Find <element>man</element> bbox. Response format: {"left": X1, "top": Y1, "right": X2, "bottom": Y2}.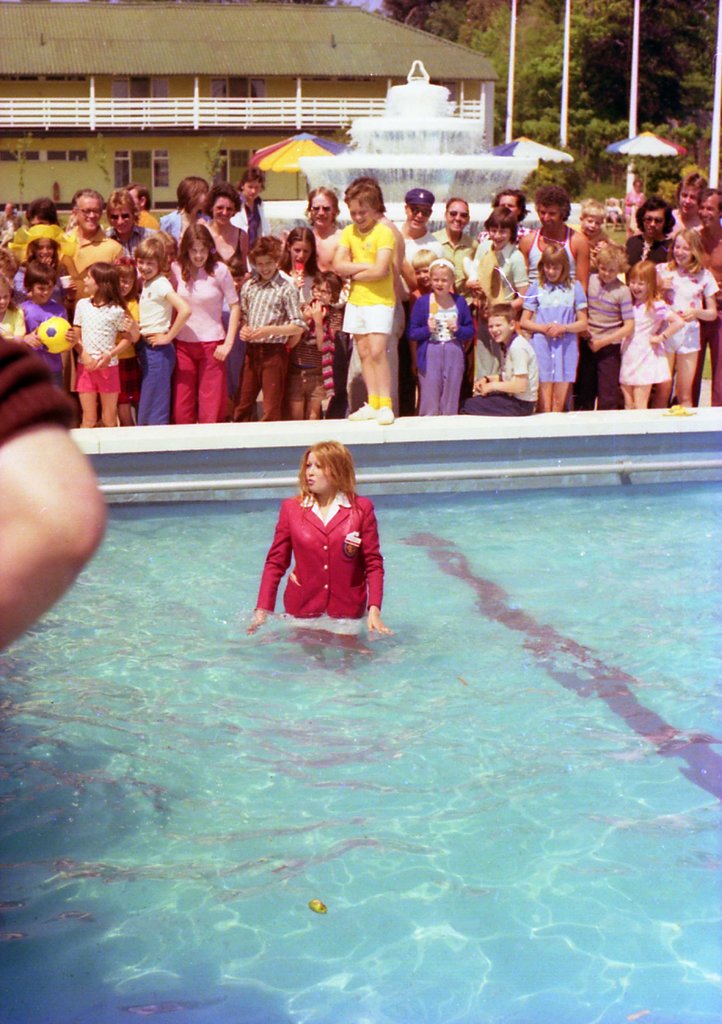
{"left": 101, "top": 191, "right": 157, "bottom": 252}.
